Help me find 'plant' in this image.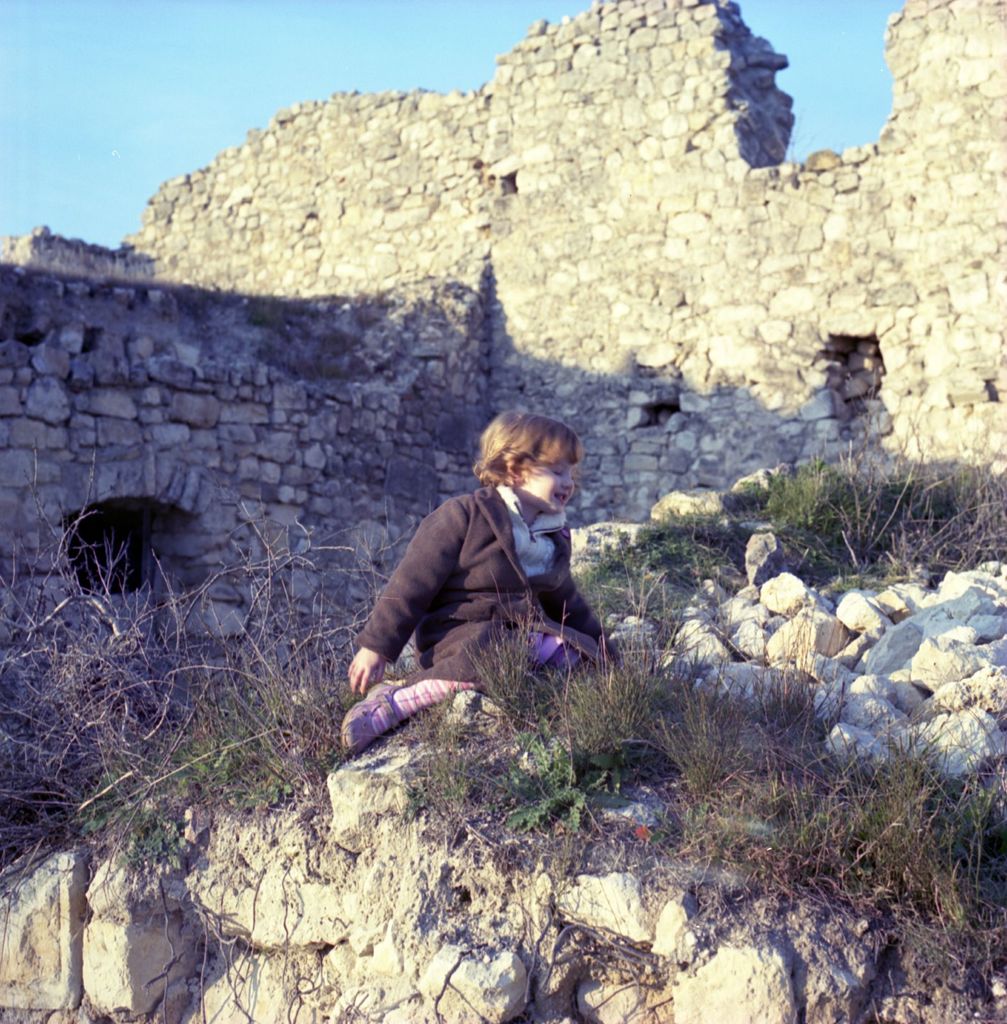
Found it: bbox(746, 710, 987, 939).
